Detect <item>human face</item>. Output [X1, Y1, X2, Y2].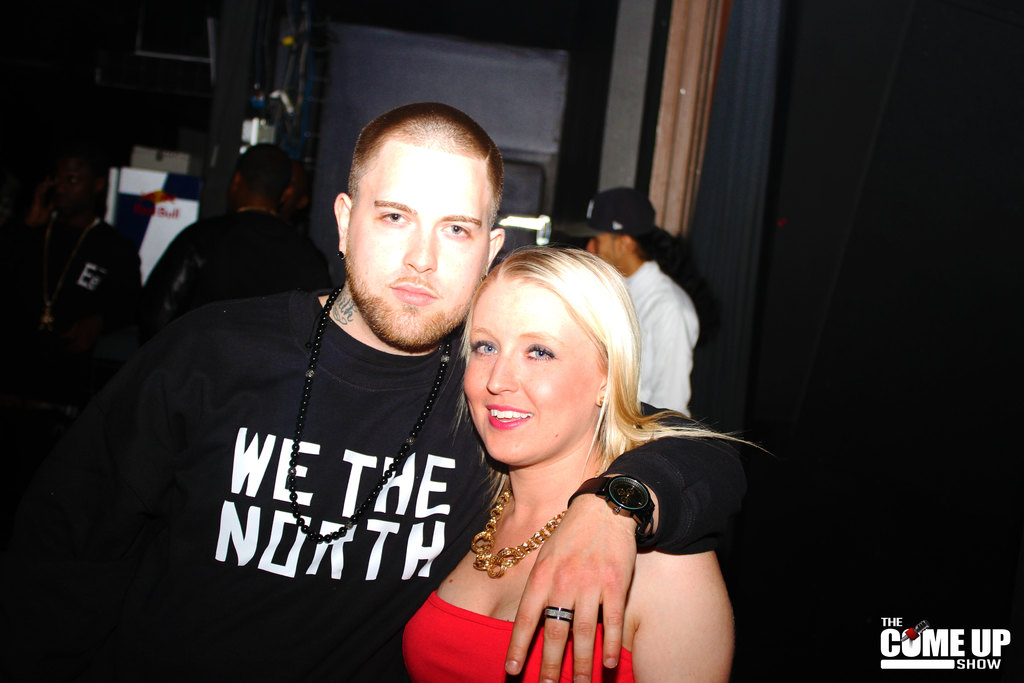
[346, 139, 489, 349].
